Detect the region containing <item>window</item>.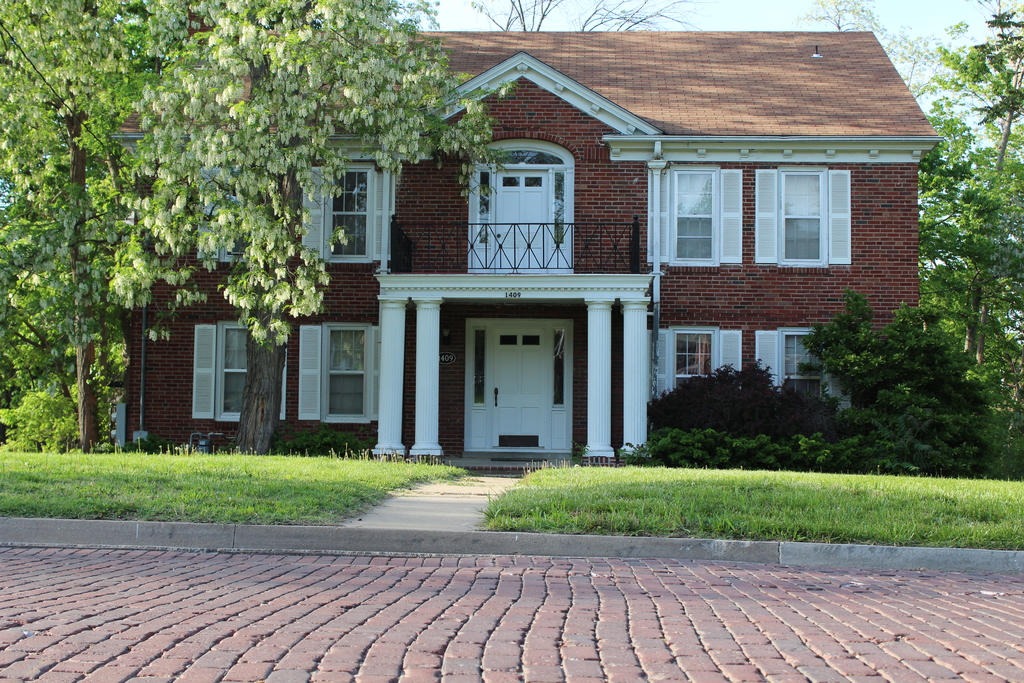
box(196, 160, 244, 265).
